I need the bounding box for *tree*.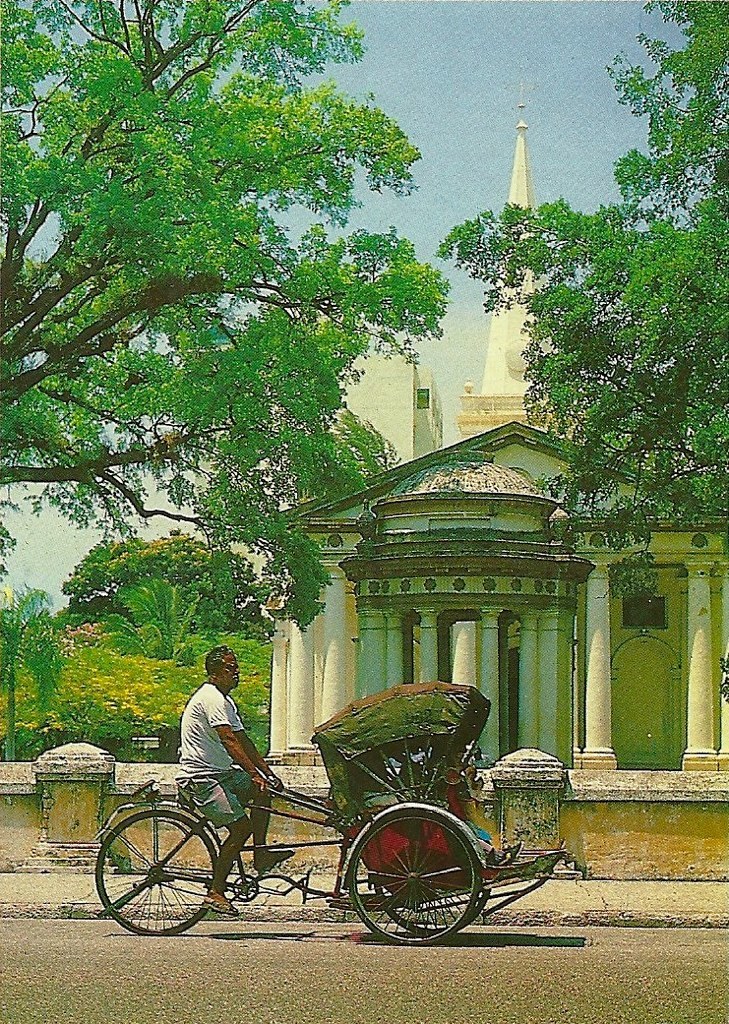
Here it is: <region>0, 0, 450, 638</region>.
